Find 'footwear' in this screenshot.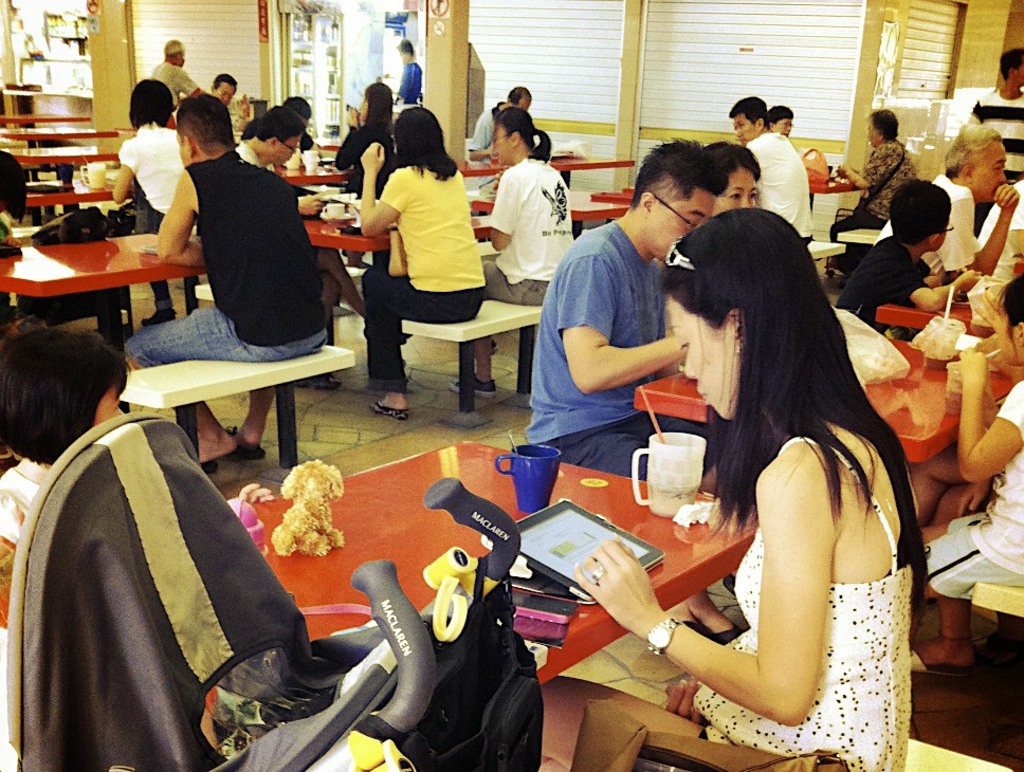
The bounding box for 'footwear' is x1=373 y1=401 x2=409 y2=417.
